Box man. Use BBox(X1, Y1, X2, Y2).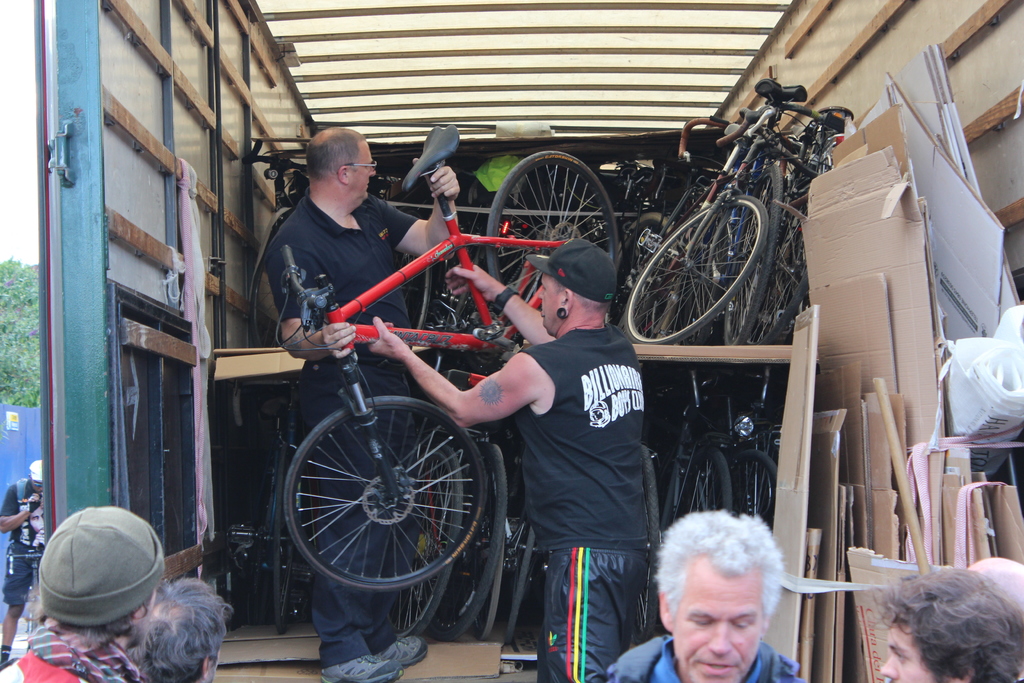
BBox(879, 568, 1023, 682).
